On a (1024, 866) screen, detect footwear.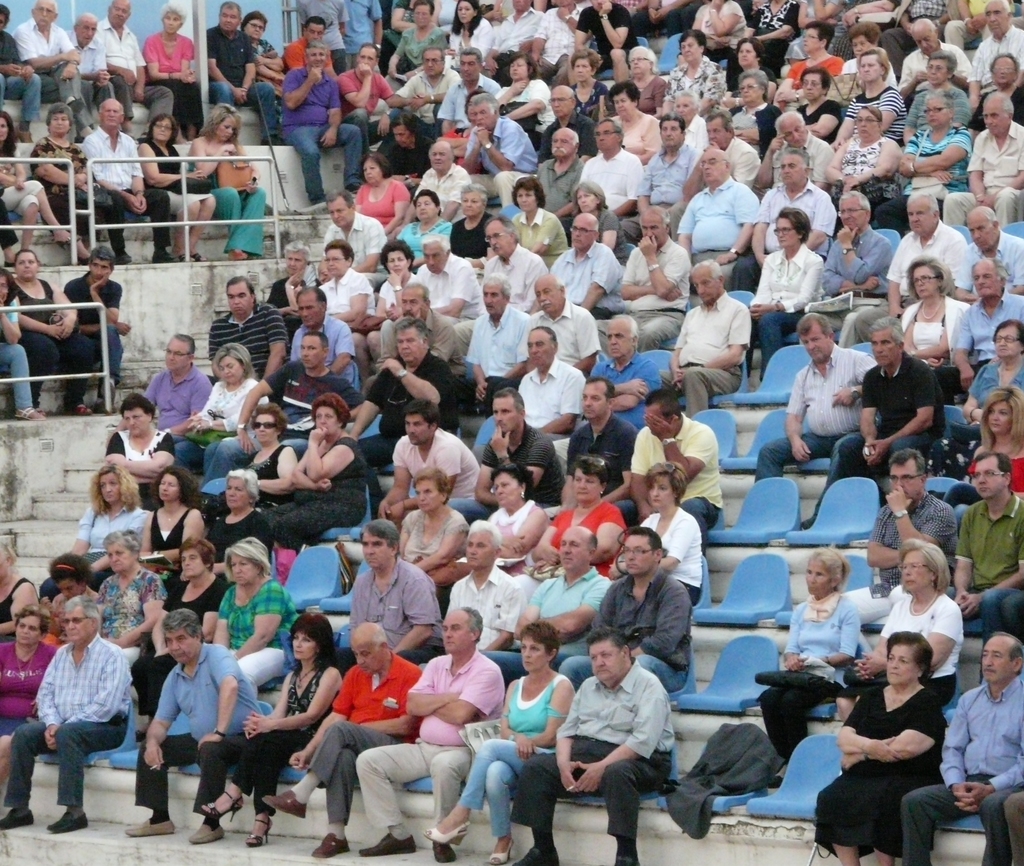
[left=610, top=846, right=647, bottom=865].
